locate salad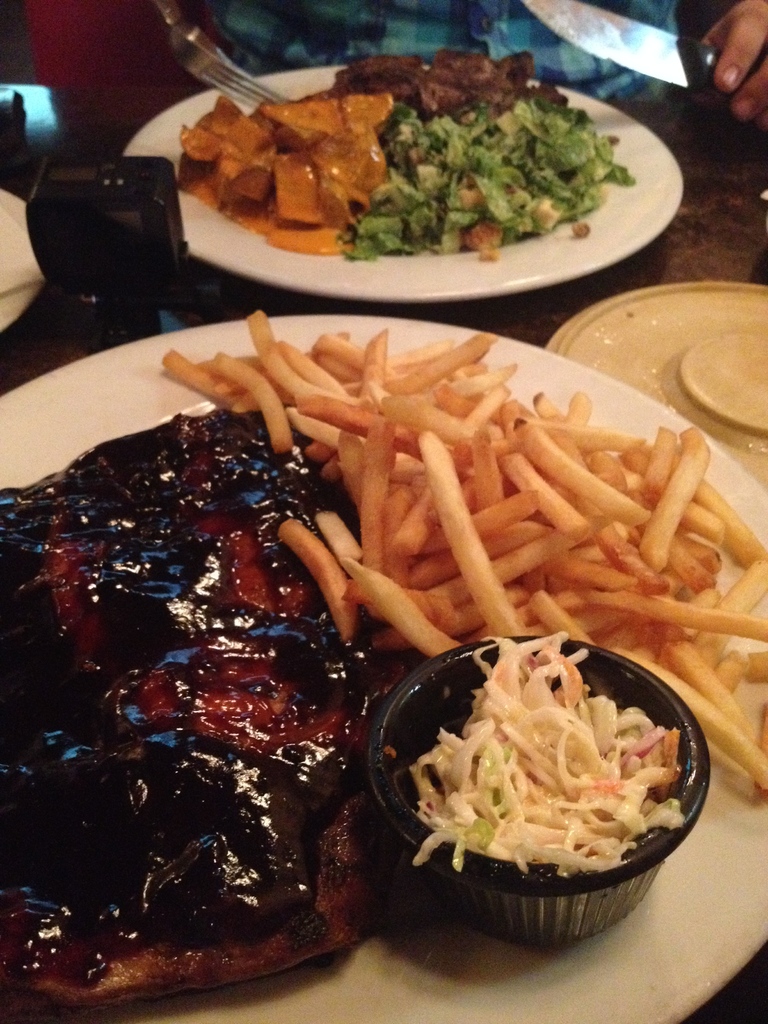
bbox=(110, 41, 652, 278)
